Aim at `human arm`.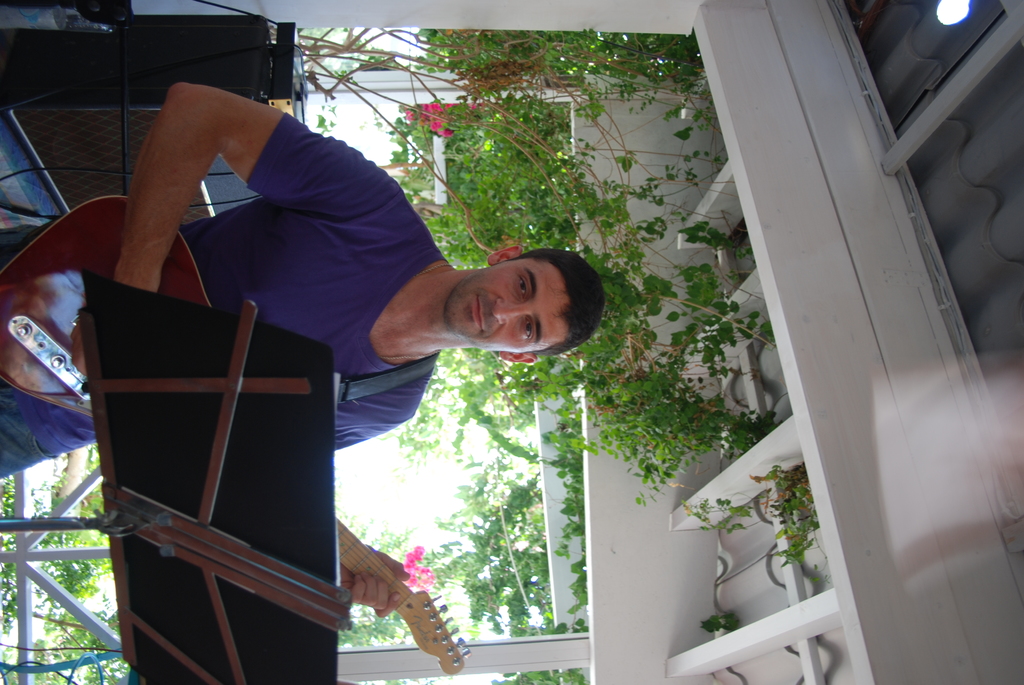
Aimed at <box>72,83,409,381</box>.
